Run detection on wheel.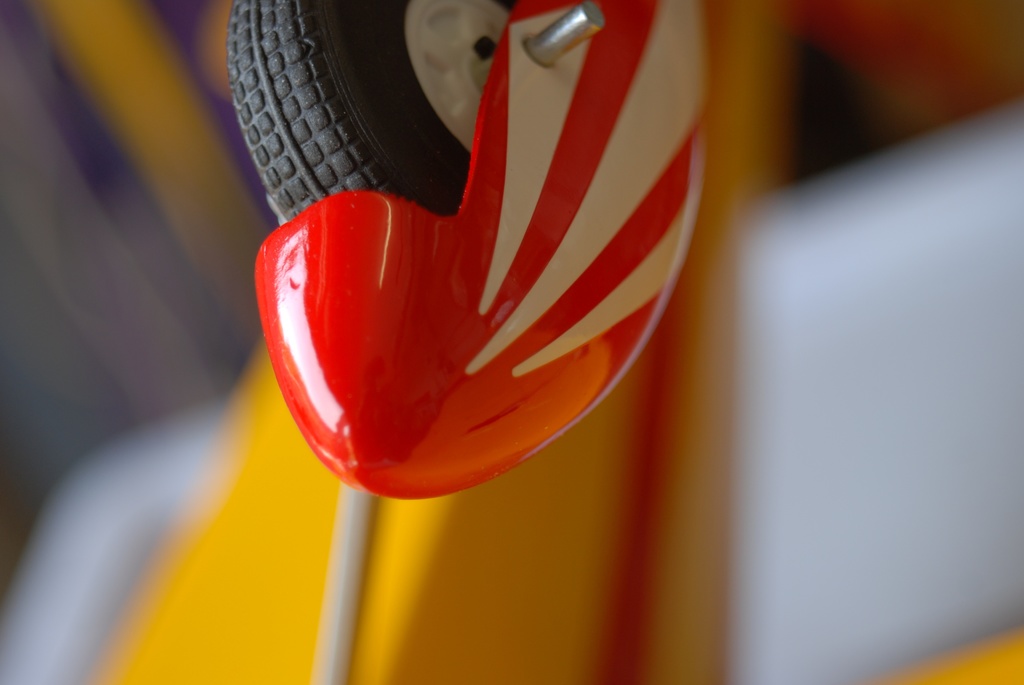
Result: [222, 0, 522, 216].
